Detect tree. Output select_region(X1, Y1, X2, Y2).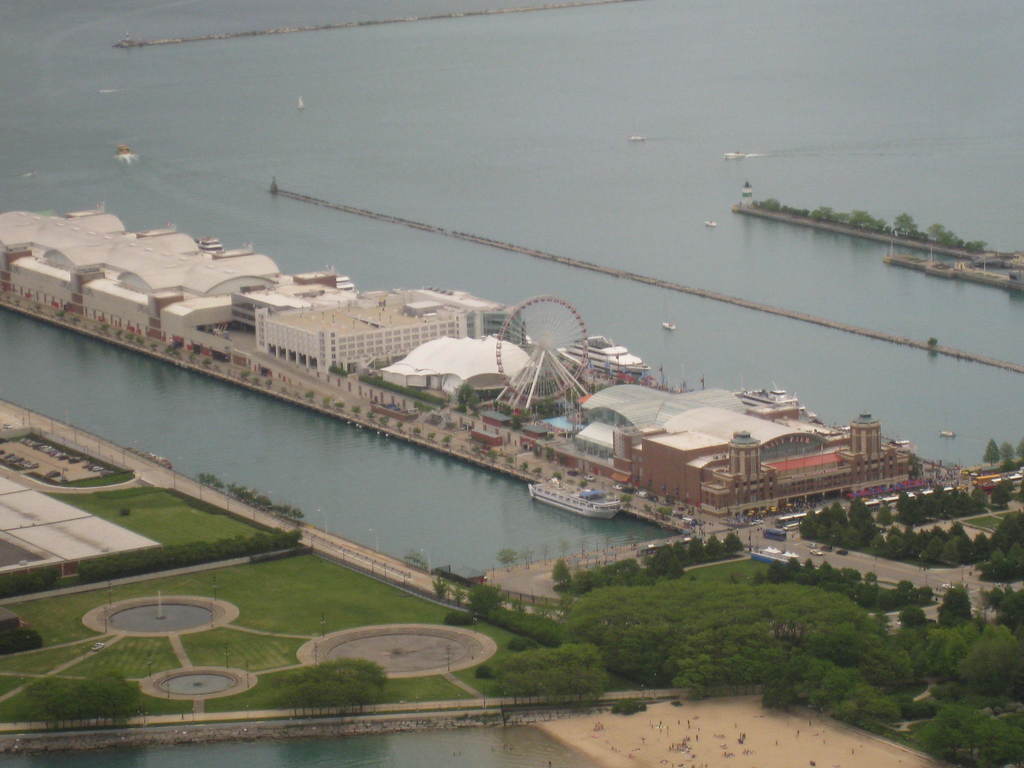
select_region(520, 461, 525, 471).
